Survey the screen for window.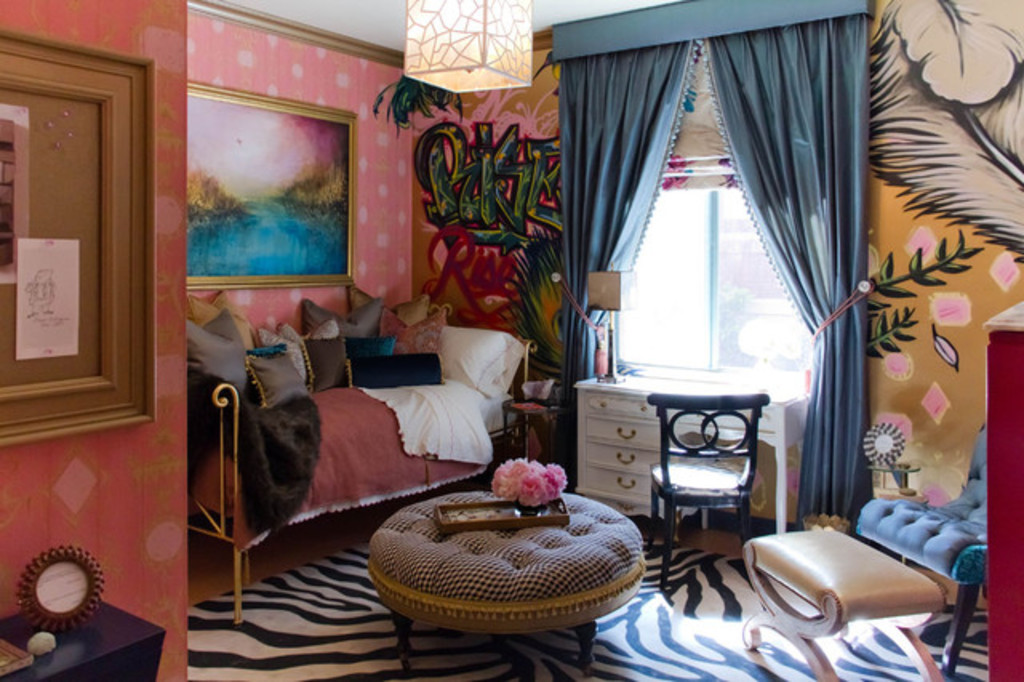
Survey found: x1=605 y1=173 x2=813 y2=386.
